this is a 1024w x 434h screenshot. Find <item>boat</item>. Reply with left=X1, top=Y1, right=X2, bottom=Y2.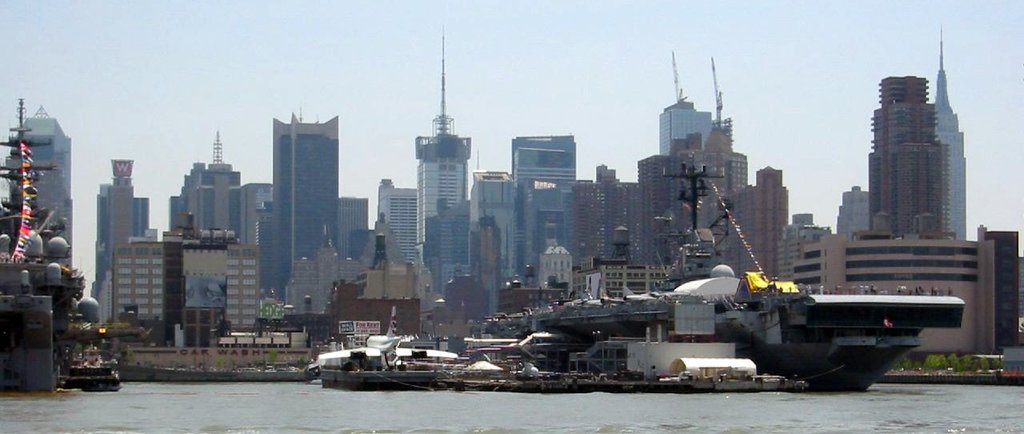
left=50, top=328, right=121, bottom=396.
